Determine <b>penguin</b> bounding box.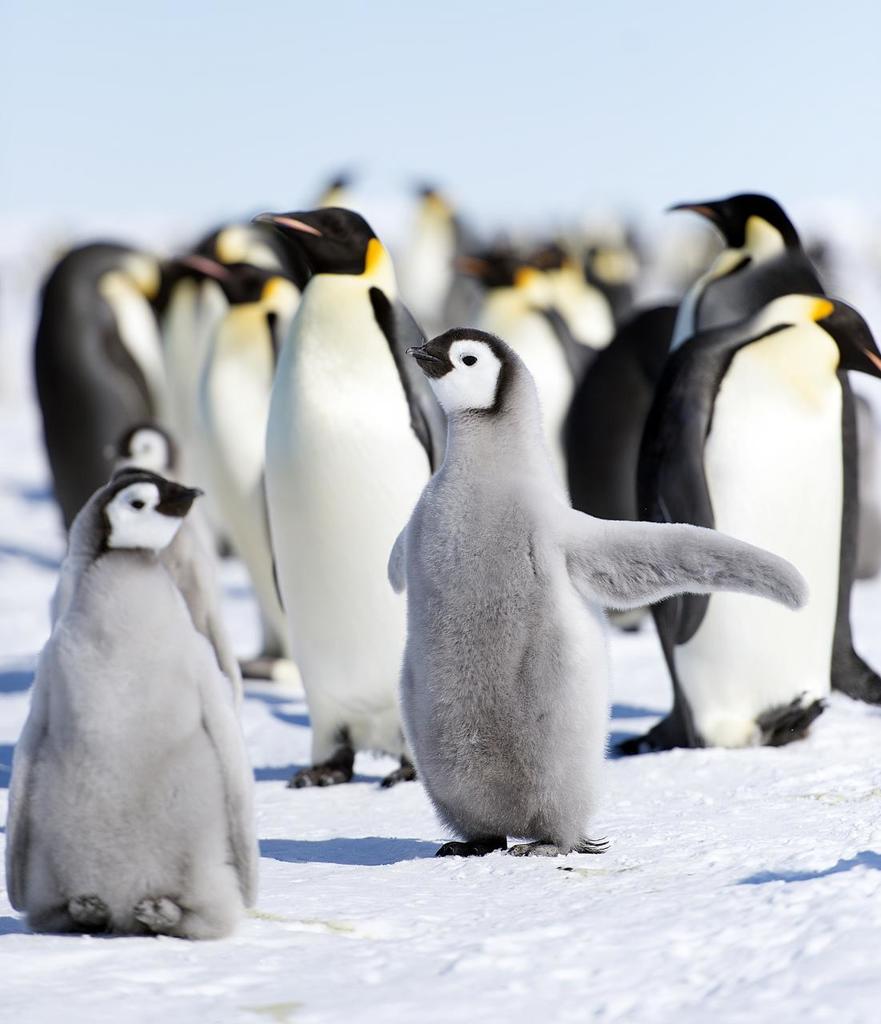
Determined: bbox(382, 322, 812, 860).
